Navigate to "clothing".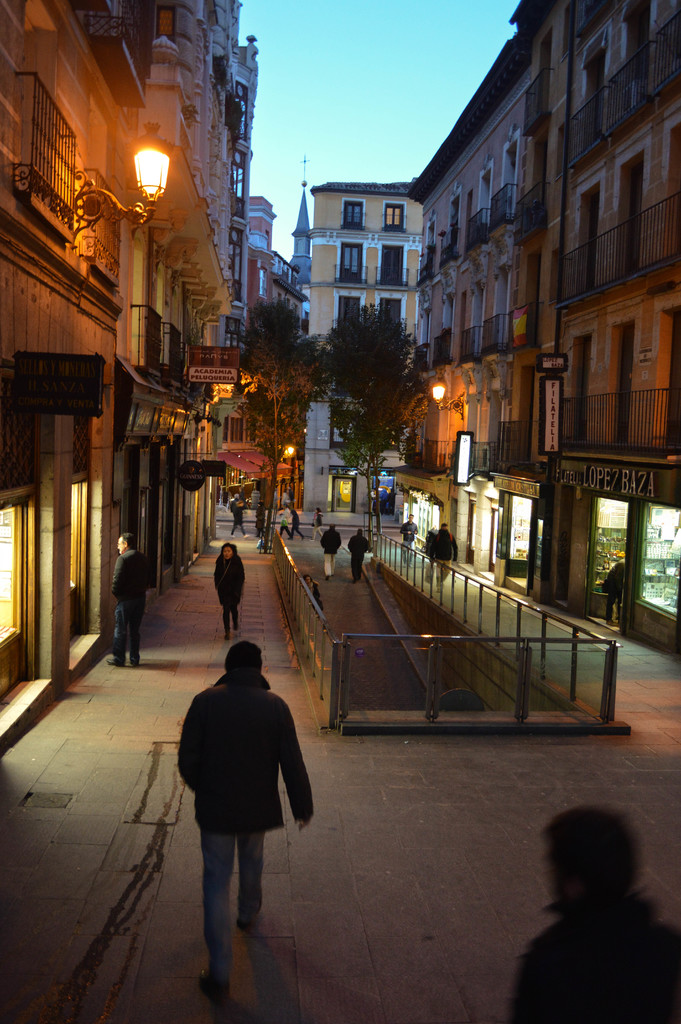
Navigation target: box(505, 897, 680, 1023).
